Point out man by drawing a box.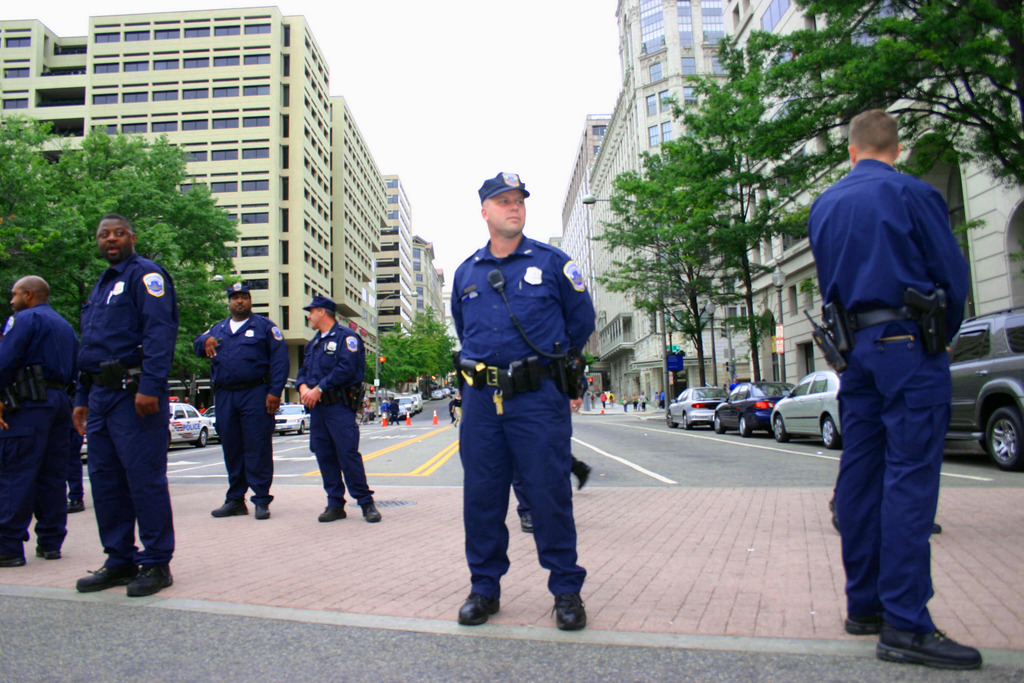
box=[68, 208, 177, 595].
